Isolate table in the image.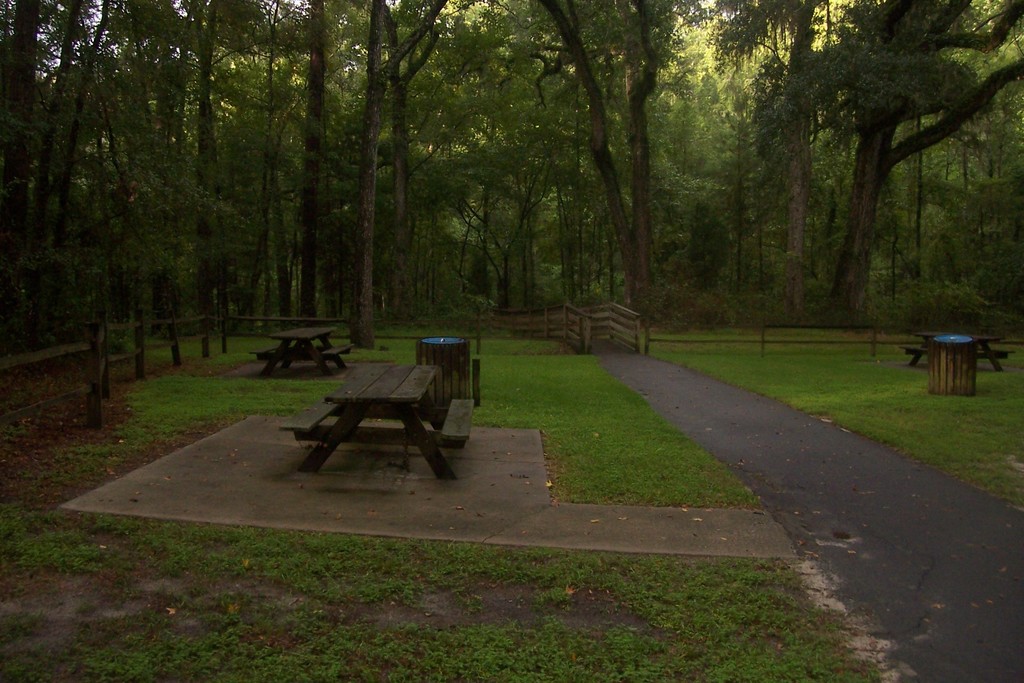
Isolated region: detection(300, 363, 462, 482).
